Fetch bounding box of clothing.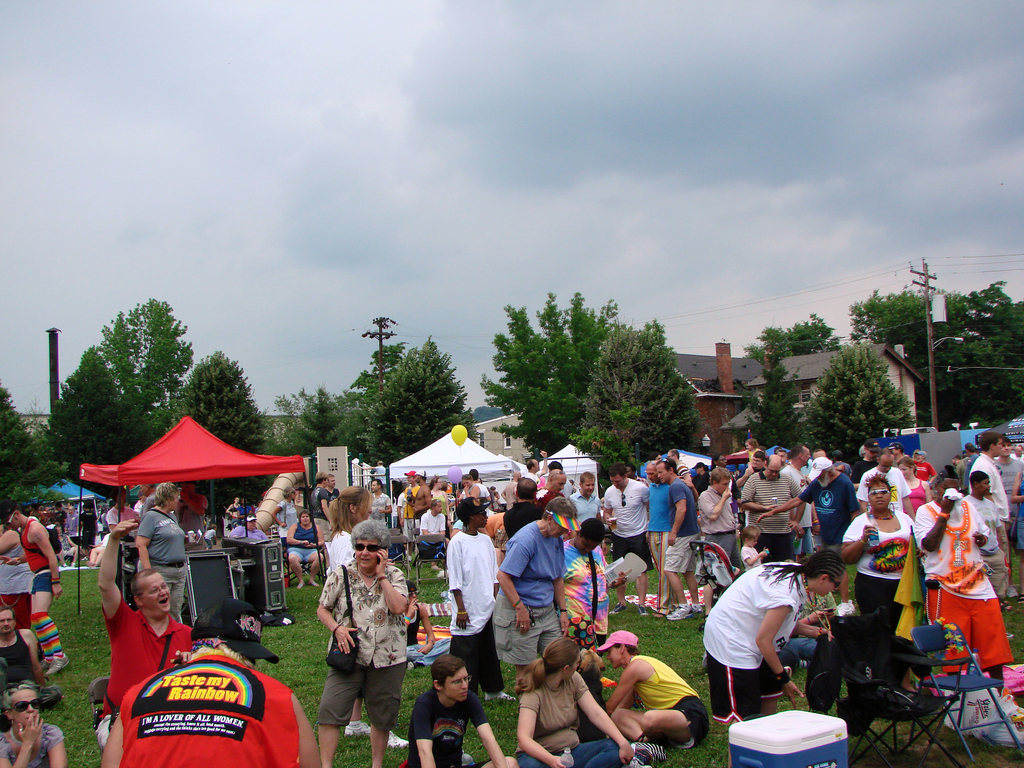
Bbox: select_region(406, 687, 487, 767).
